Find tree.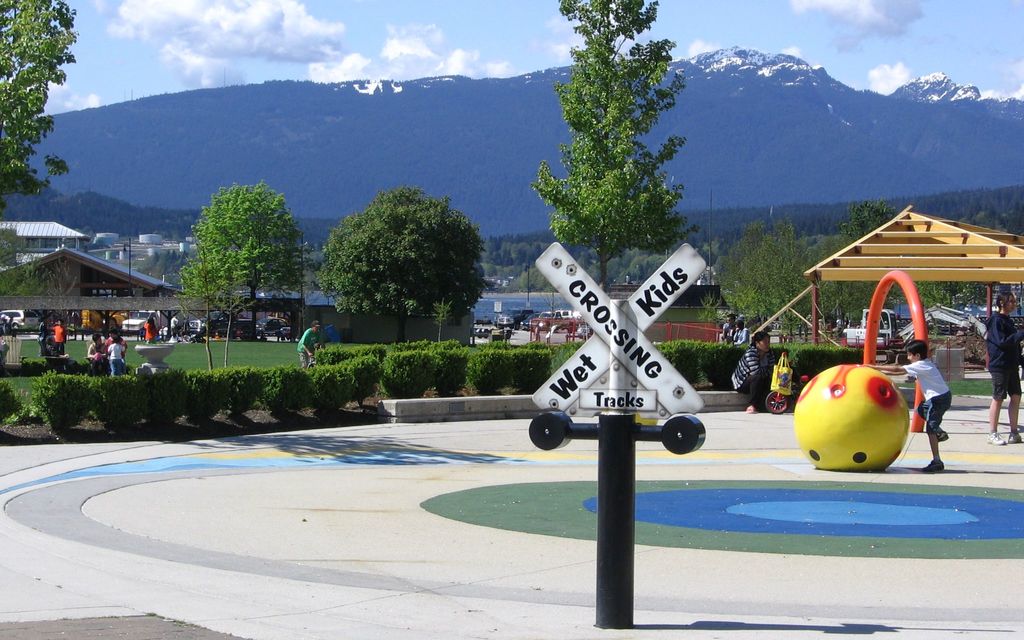
pyautogui.locateOnScreen(174, 177, 308, 337).
